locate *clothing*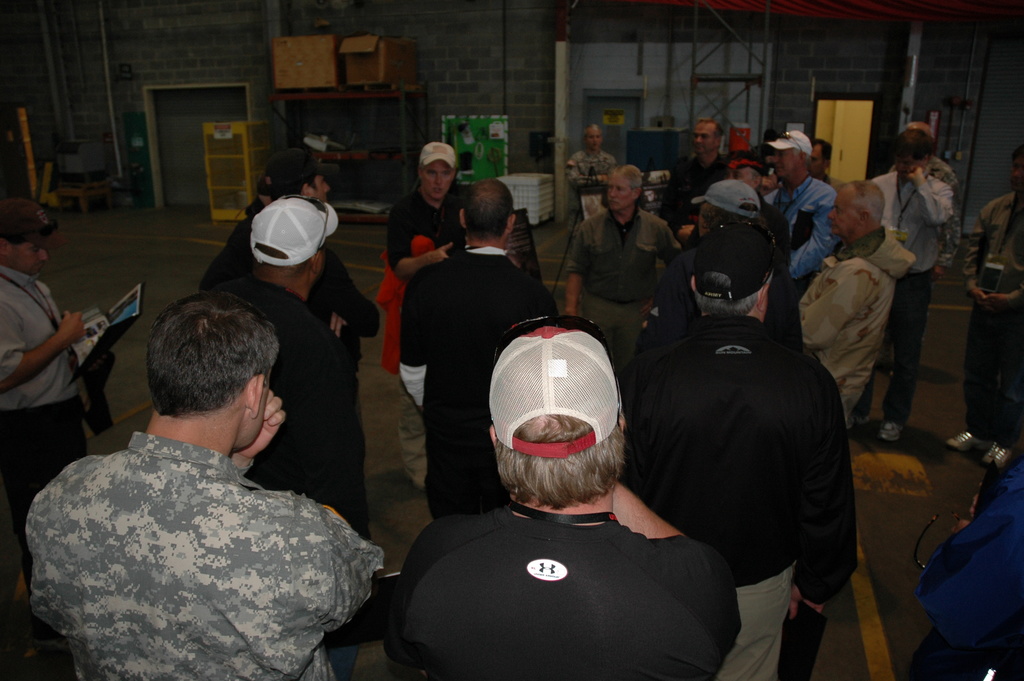
Rect(211, 188, 382, 308)
